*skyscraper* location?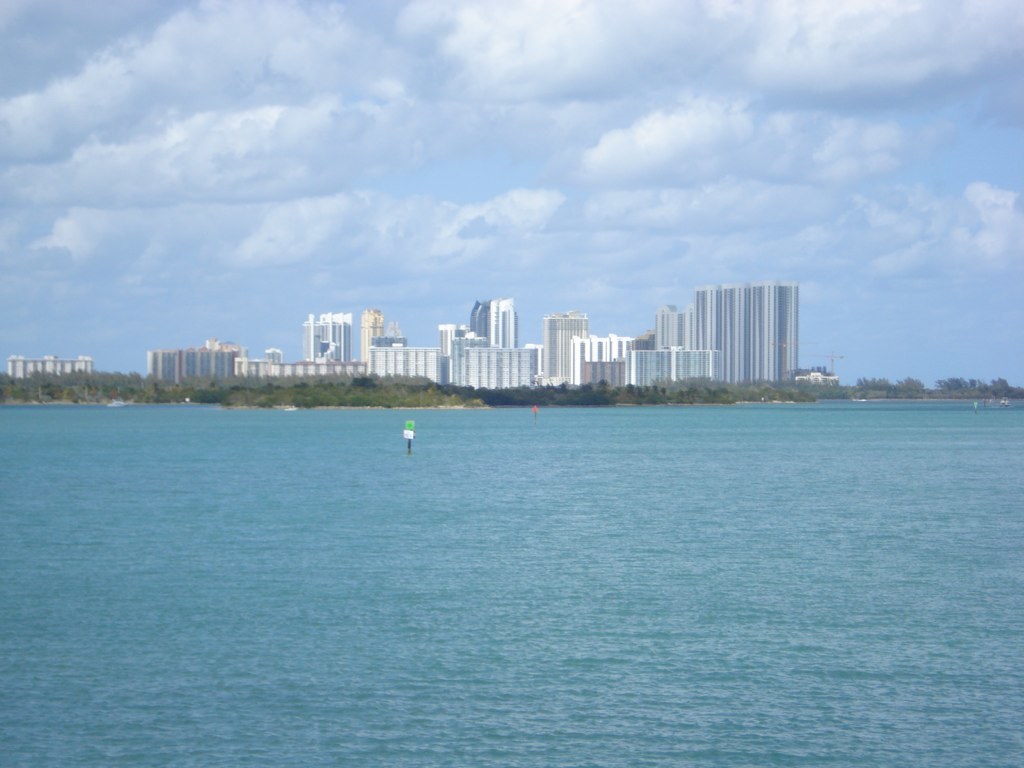
(left=687, top=276, right=801, bottom=388)
